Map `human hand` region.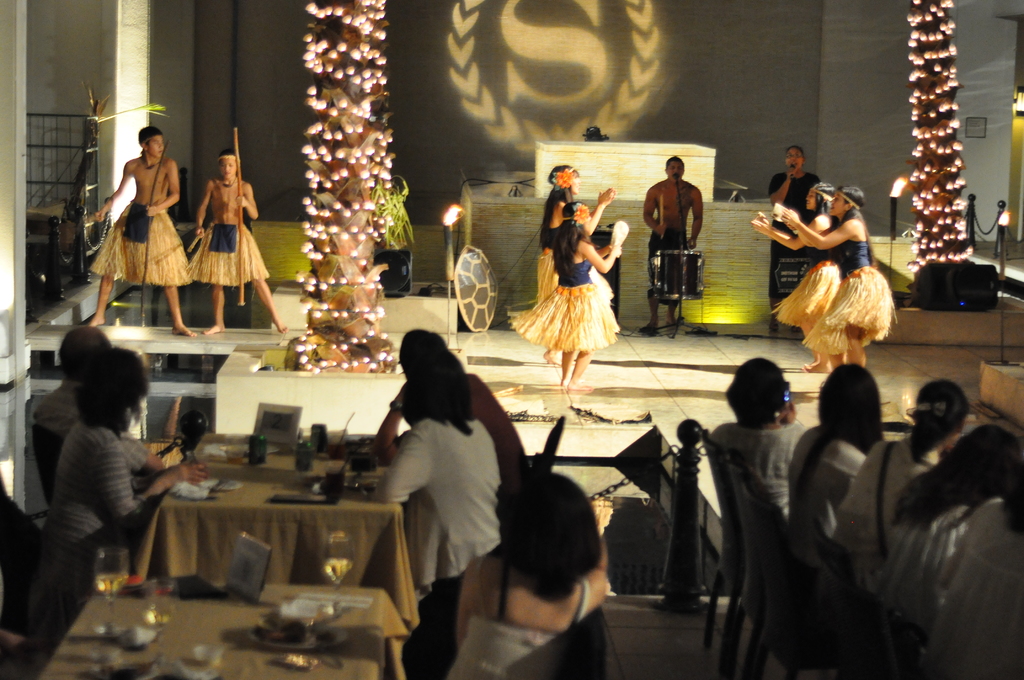
Mapped to bbox=[605, 240, 614, 248].
